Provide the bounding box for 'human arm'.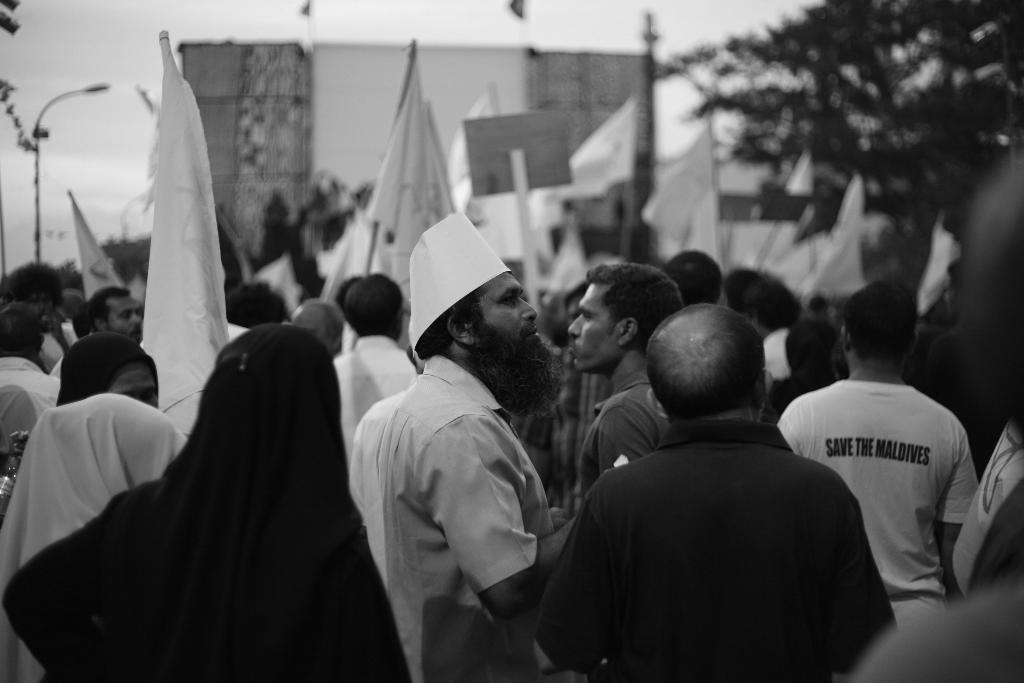
BBox(591, 399, 660, 471).
